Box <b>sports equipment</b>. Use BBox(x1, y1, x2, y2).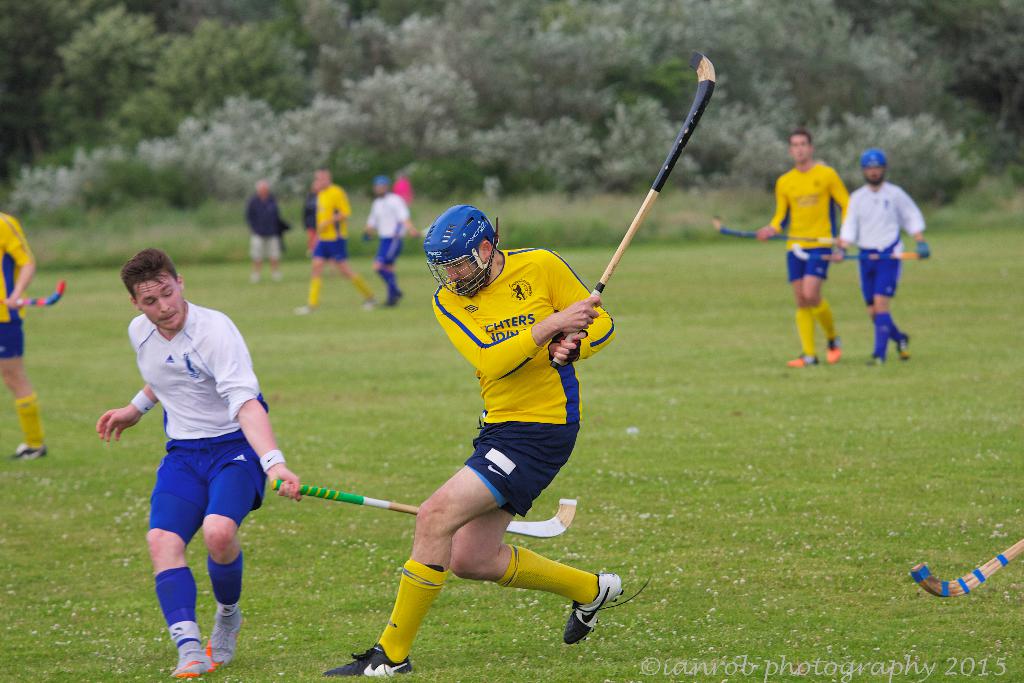
BBox(565, 56, 717, 354).
